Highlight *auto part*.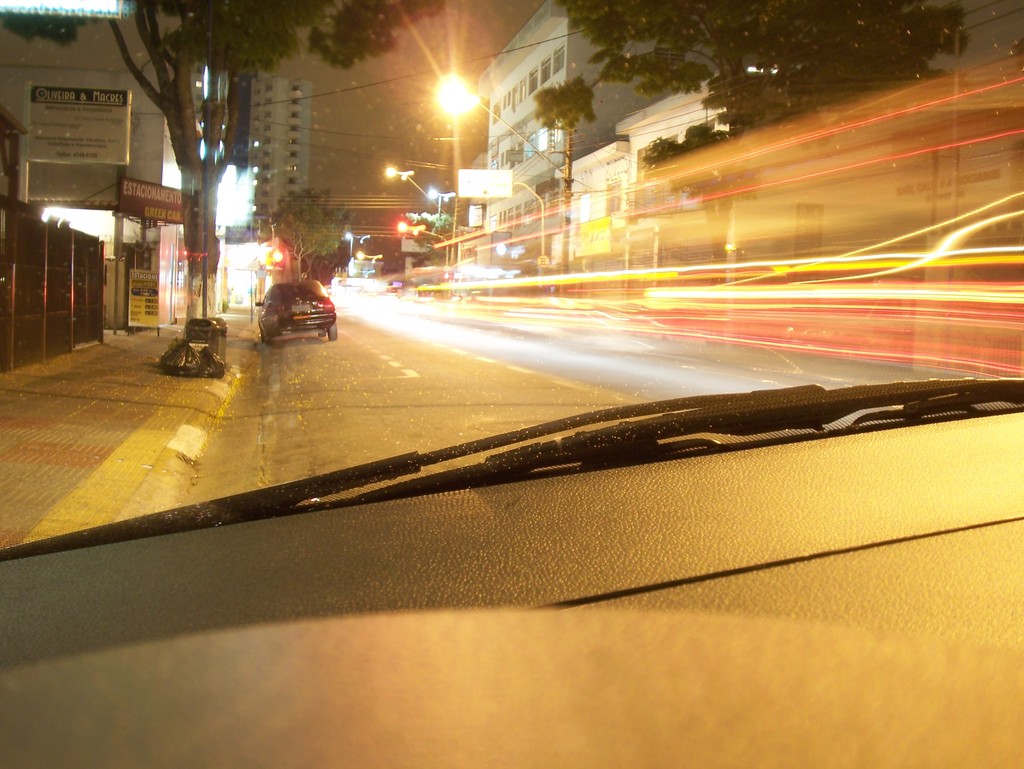
Highlighted region: x1=0, y1=409, x2=1023, y2=768.
